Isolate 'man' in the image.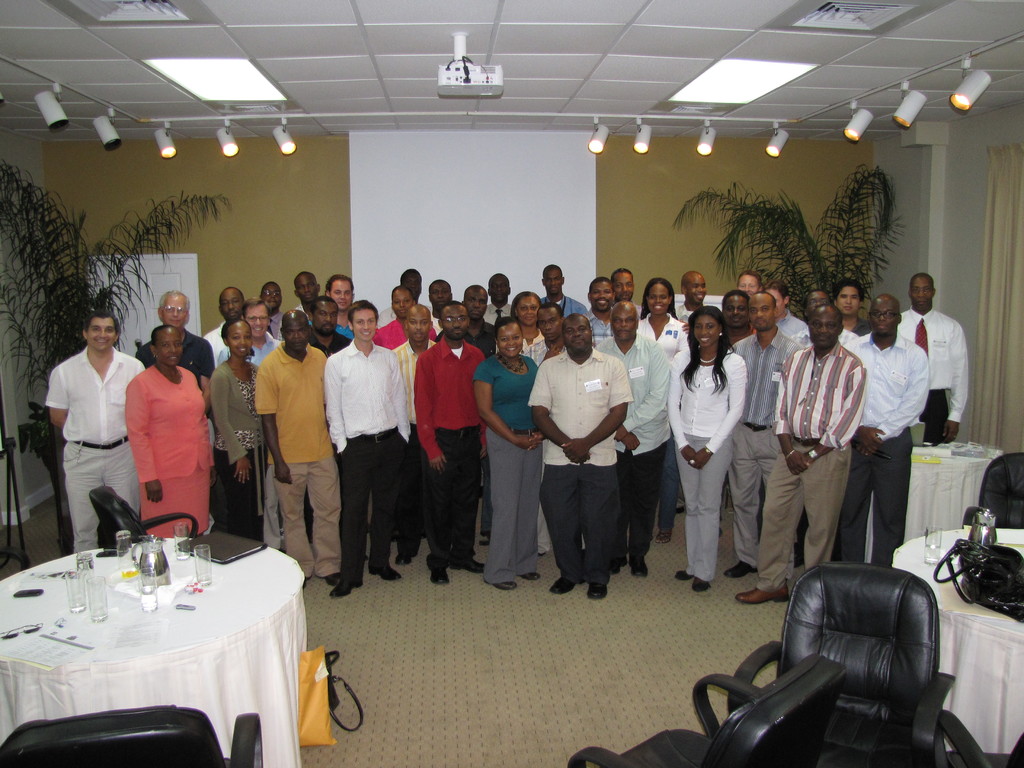
Isolated region: pyautogui.locateOnScreen(534, 262, 588, 318).
